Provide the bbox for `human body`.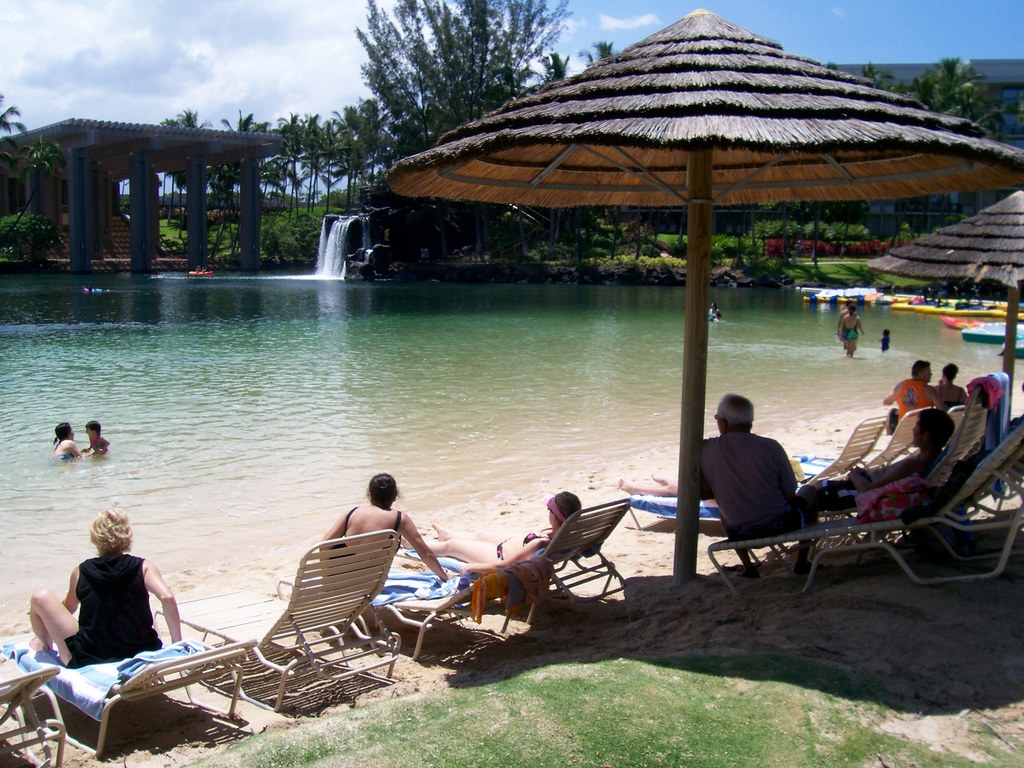
[left=316, top=504, right=452, bottom=584].
